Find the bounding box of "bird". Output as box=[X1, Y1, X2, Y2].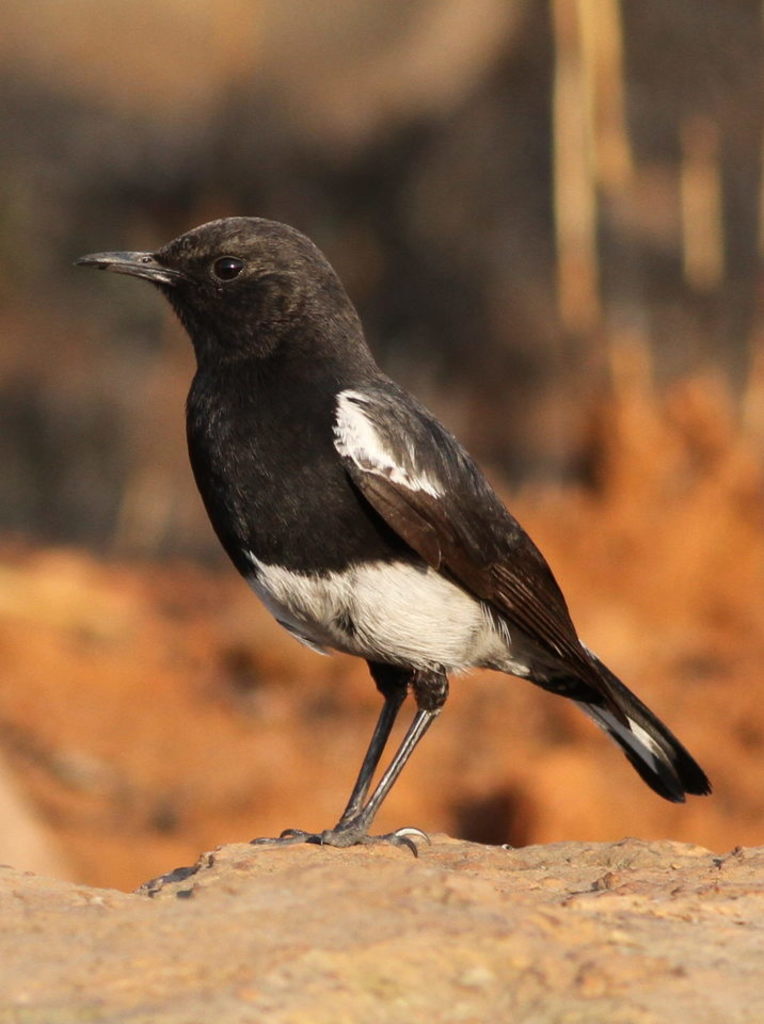
box=[62, 197, 748, 835].
